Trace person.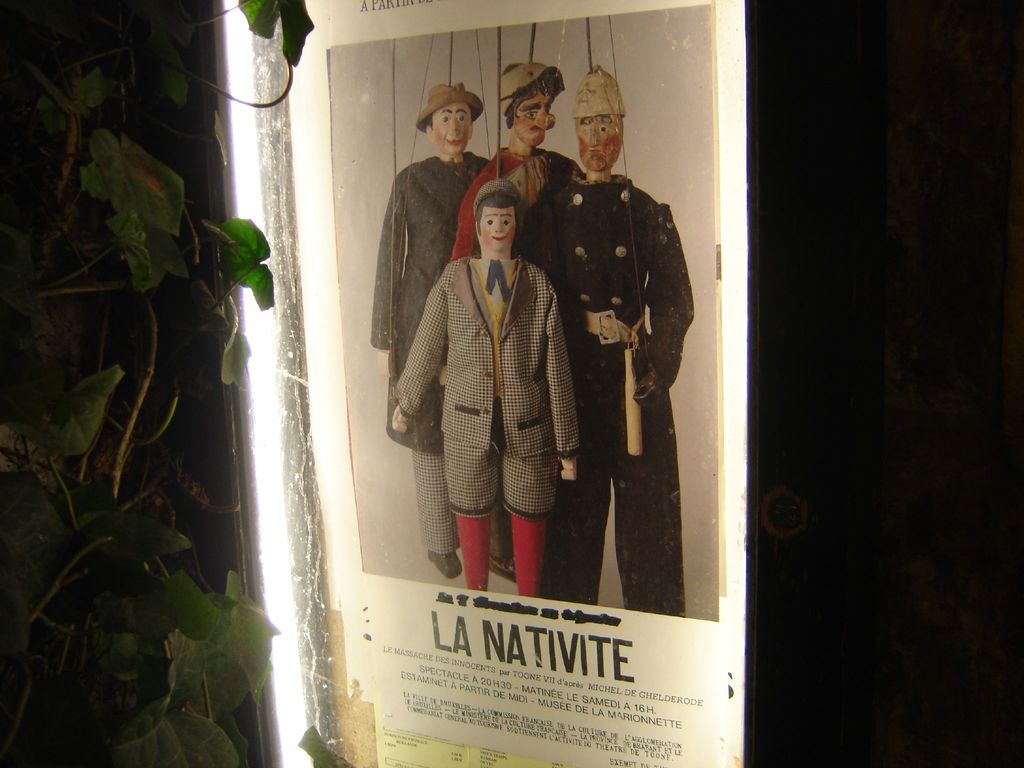
Traced to box(546, 60, 697, 618).
